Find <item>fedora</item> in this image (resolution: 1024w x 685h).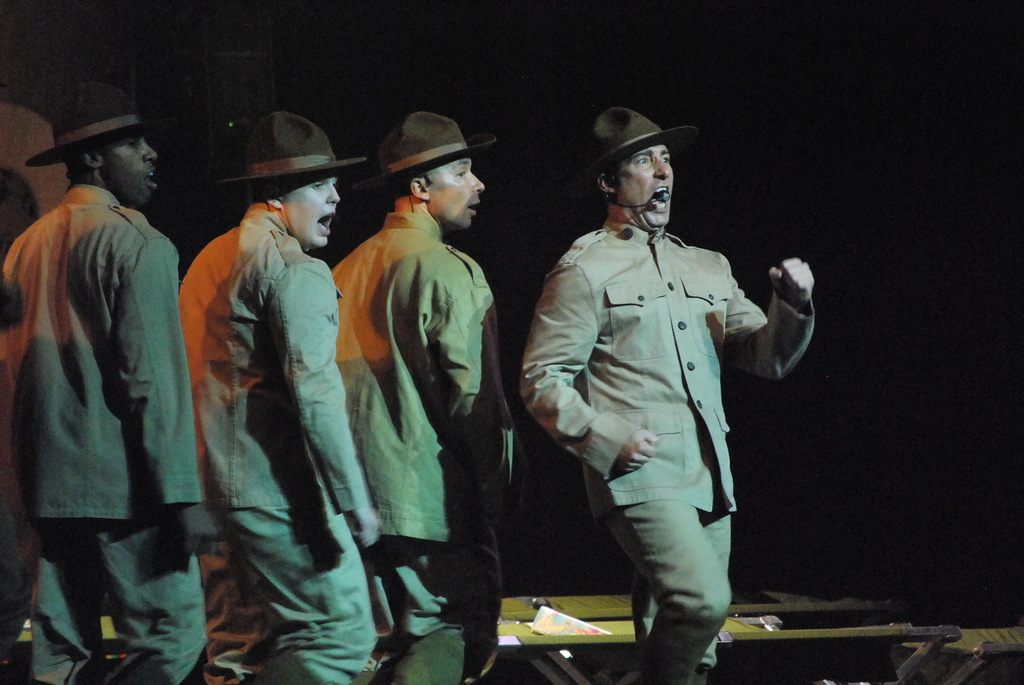
[left=18, top=74, right=173, bottom=165].
